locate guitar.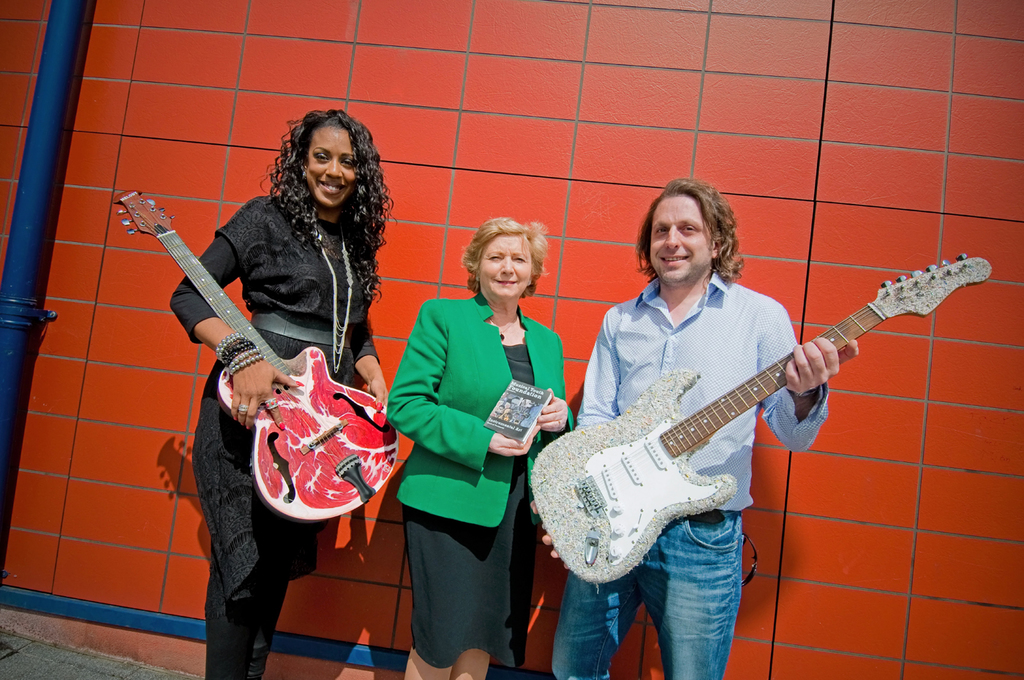
Bounding box: bbox=(543, 245, 985, 577).
